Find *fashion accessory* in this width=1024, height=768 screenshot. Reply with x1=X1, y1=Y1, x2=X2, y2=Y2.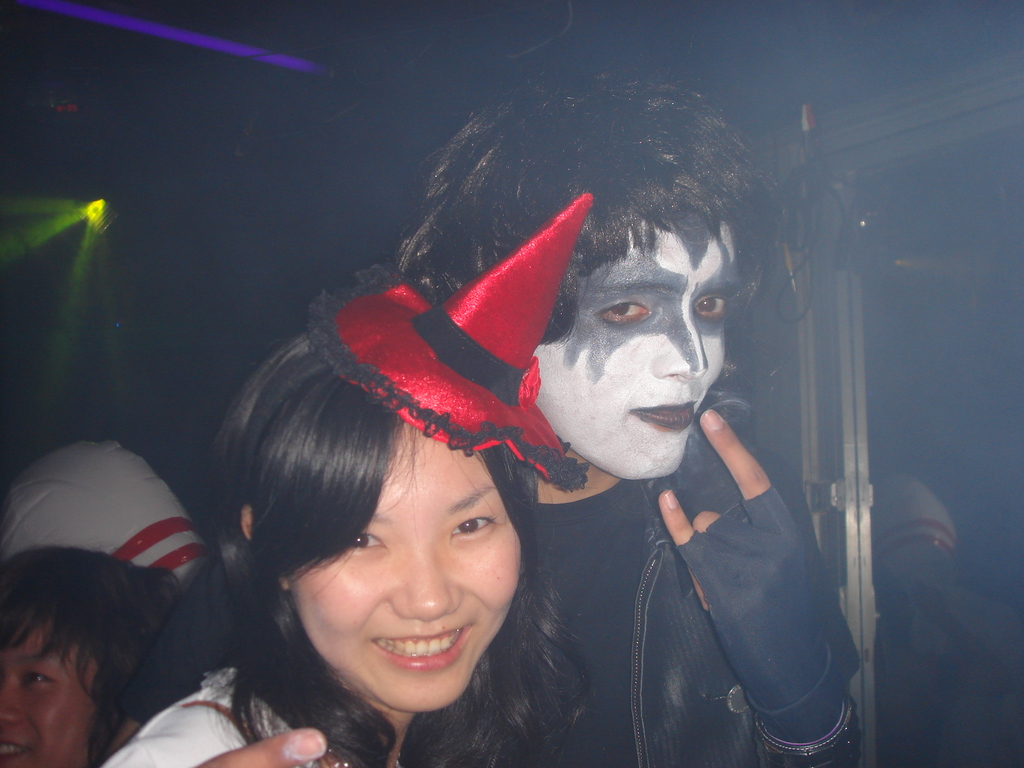
x1=682, y1=486, x2=863, y2=737.
